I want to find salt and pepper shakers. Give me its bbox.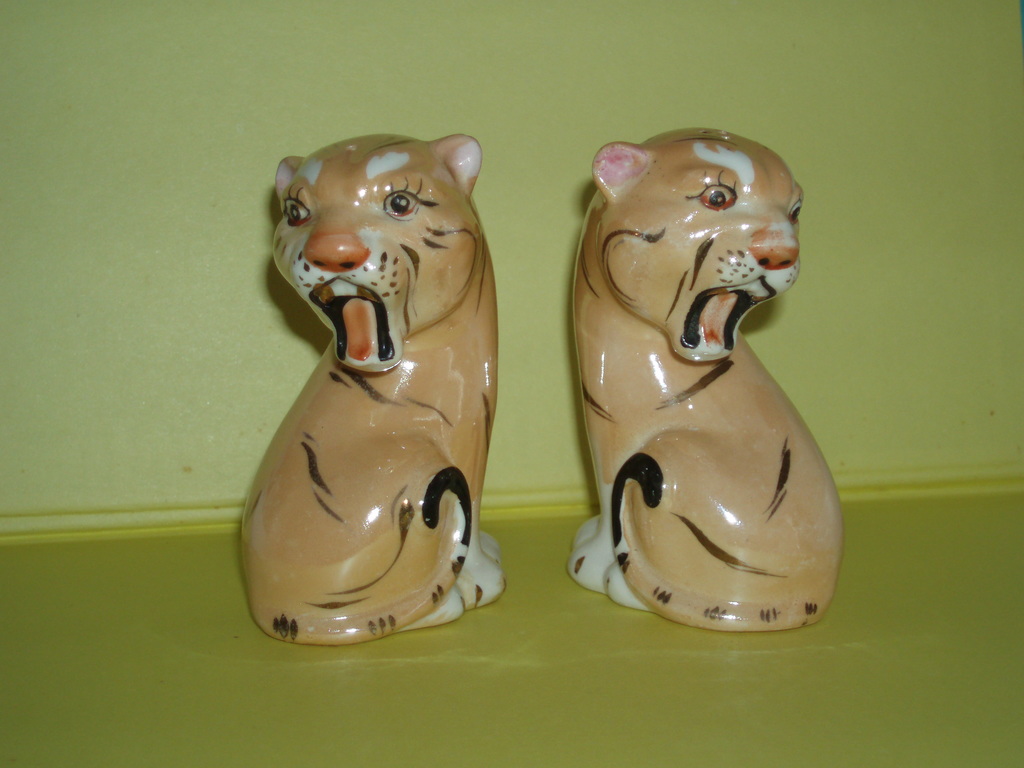
pyautogui.locateOnScreen(559, 87, 849, 664).
